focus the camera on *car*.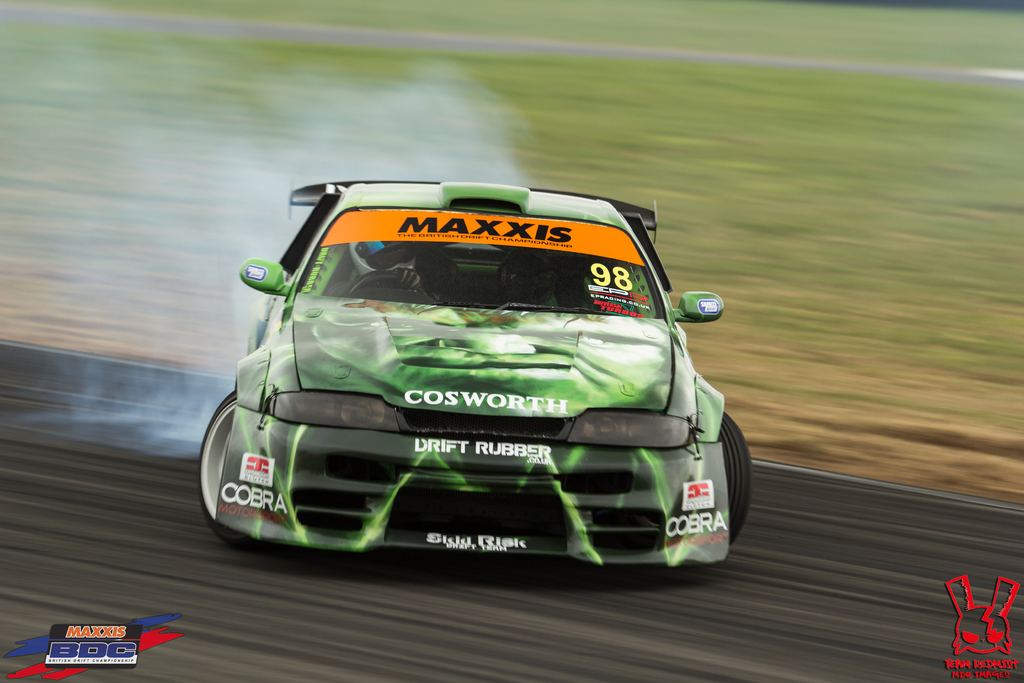
Focus region: Rect(200, 172, 753, 558).
